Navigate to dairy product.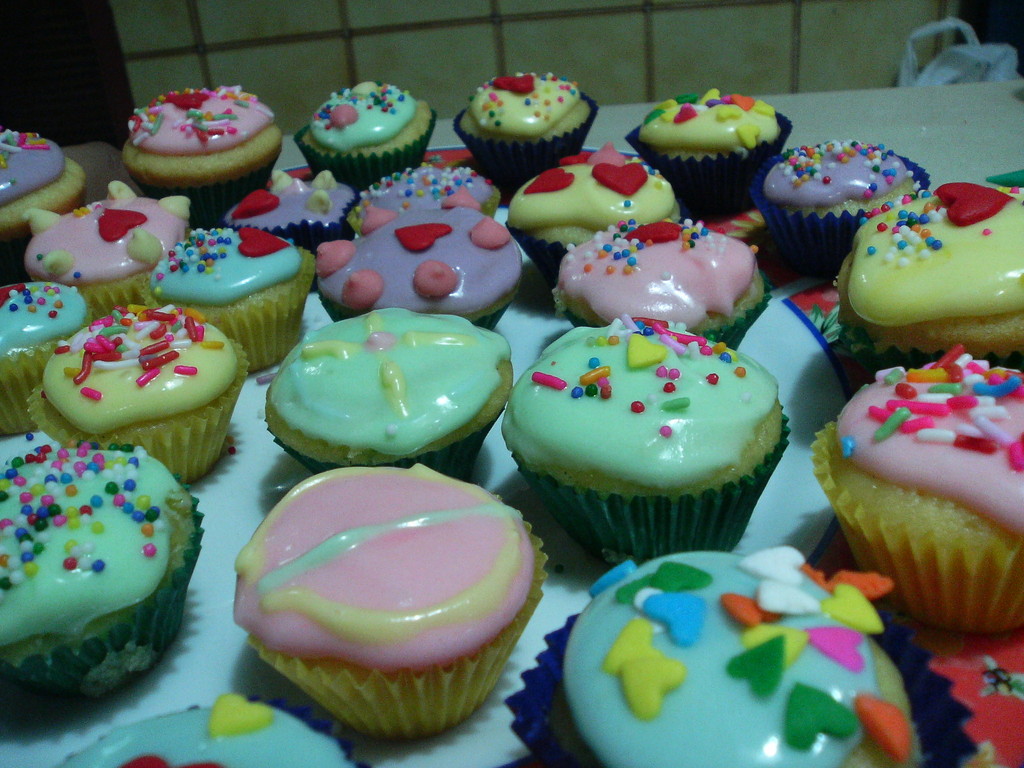
Navigation target: {"left": 131, "top": 80, "right": 275, "bottom": 180}.
